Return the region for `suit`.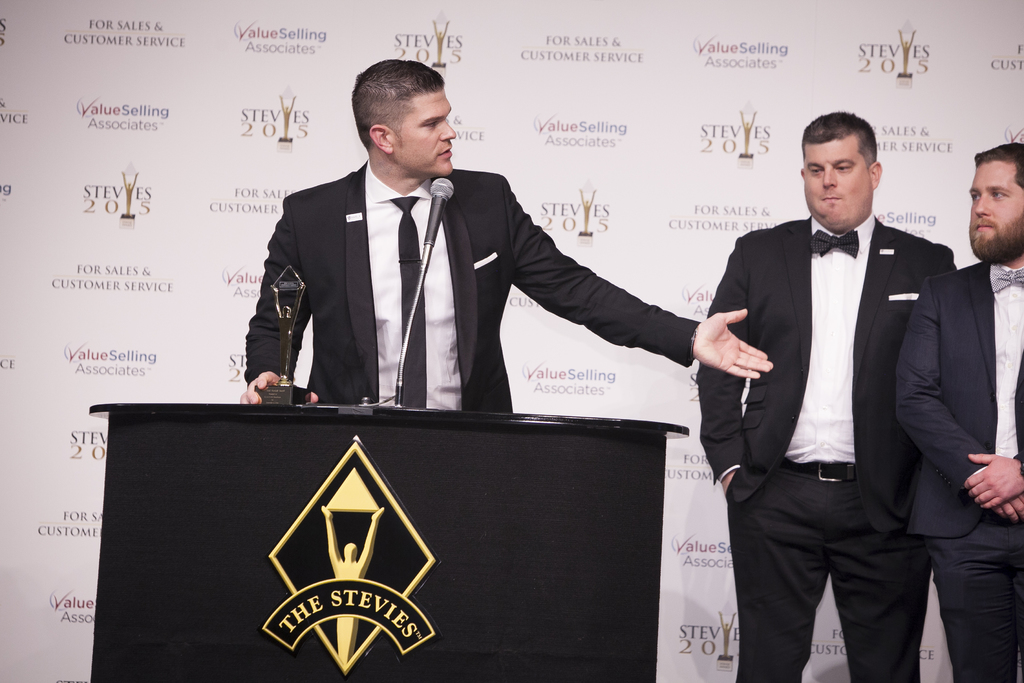
Rect(701, 215, 961, 682).
